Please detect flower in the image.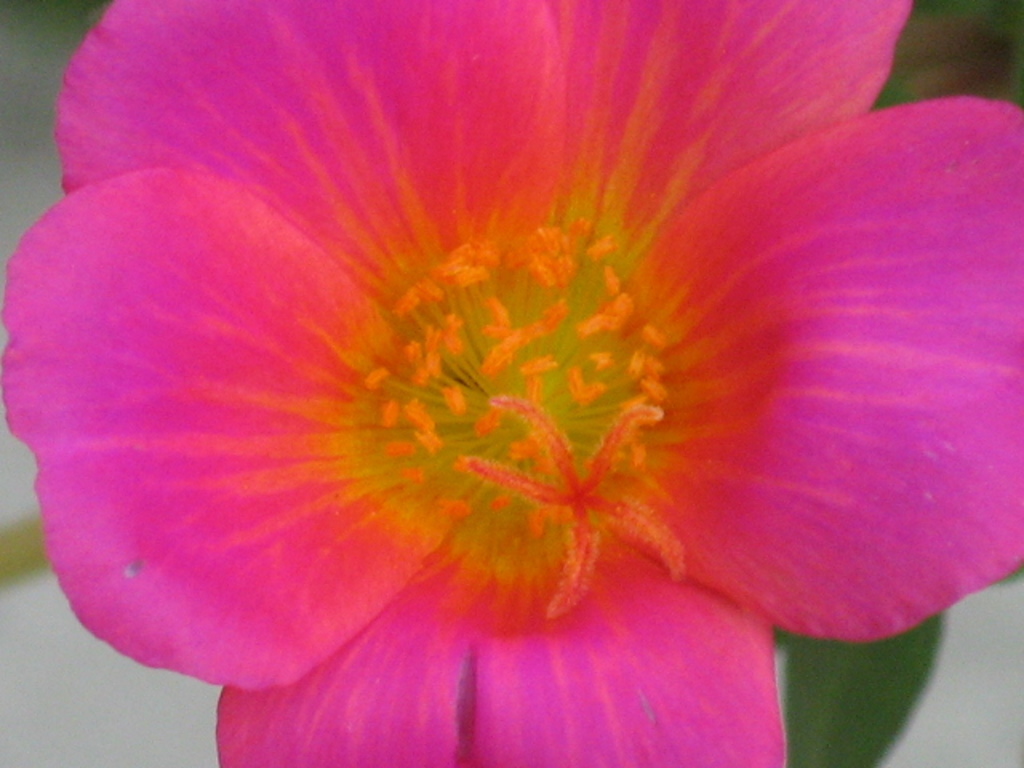
(left=0, top=8, right=1008, bottom=728).
